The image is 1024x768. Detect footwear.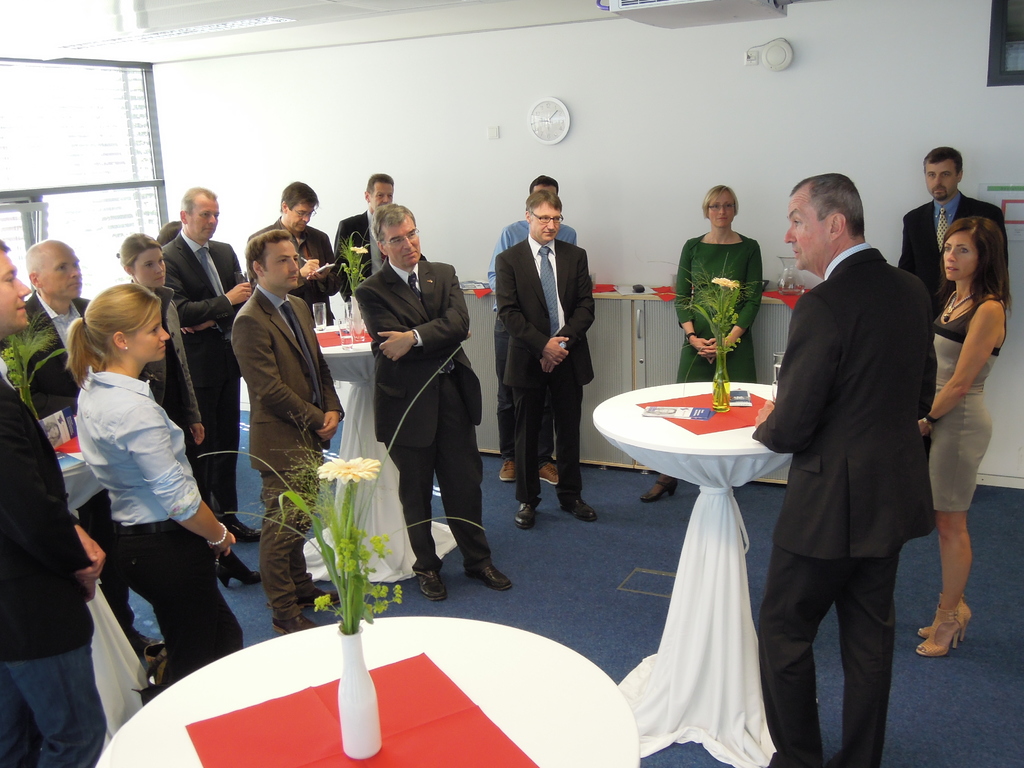
Detection: pyautogui.locateOnScreen(641, 474, 673, 506).
